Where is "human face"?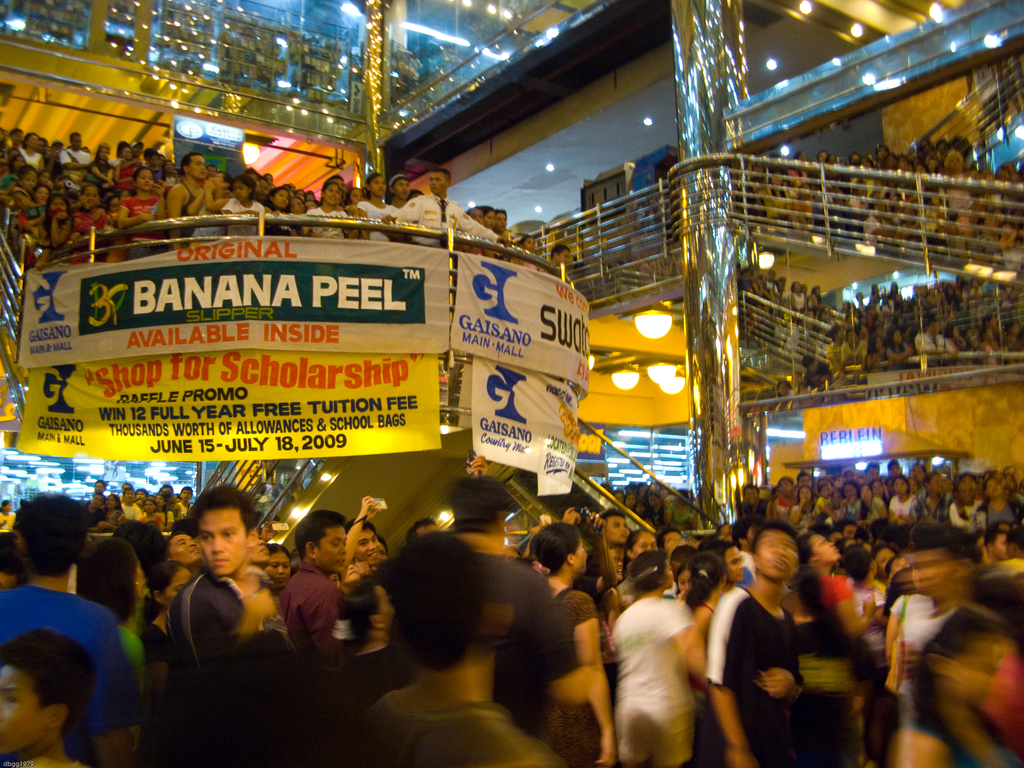
[left=751, top=523, right=797, bottom=580].
